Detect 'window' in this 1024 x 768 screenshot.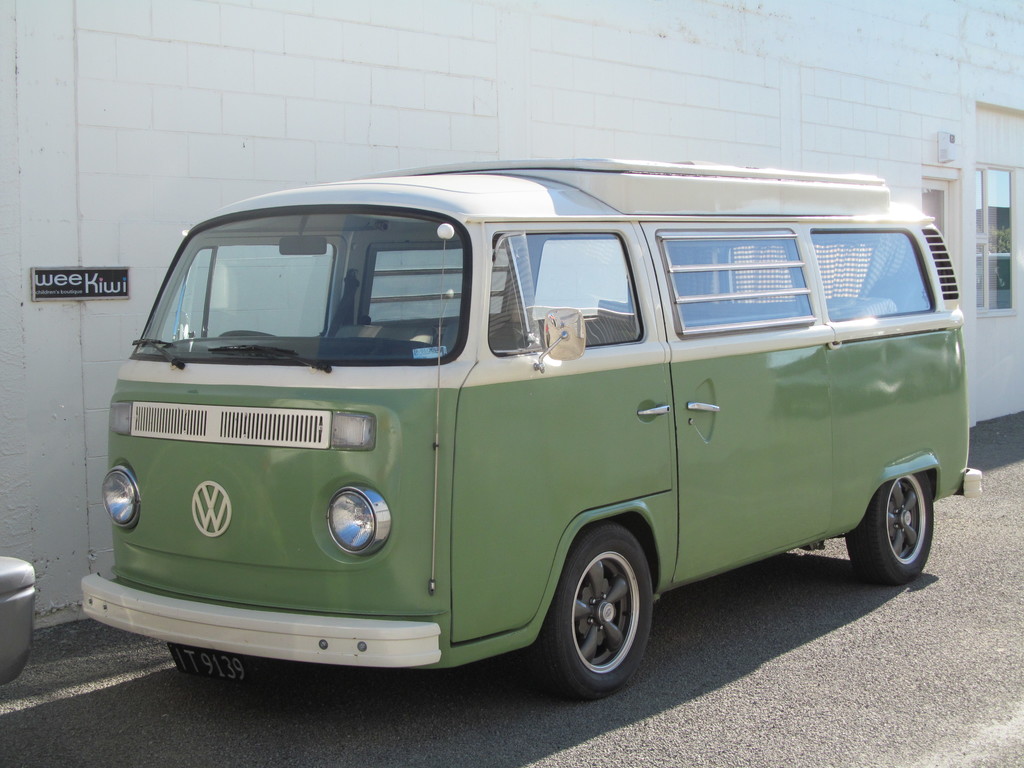
Detection: select_region(973, 164, 1018, 320).
